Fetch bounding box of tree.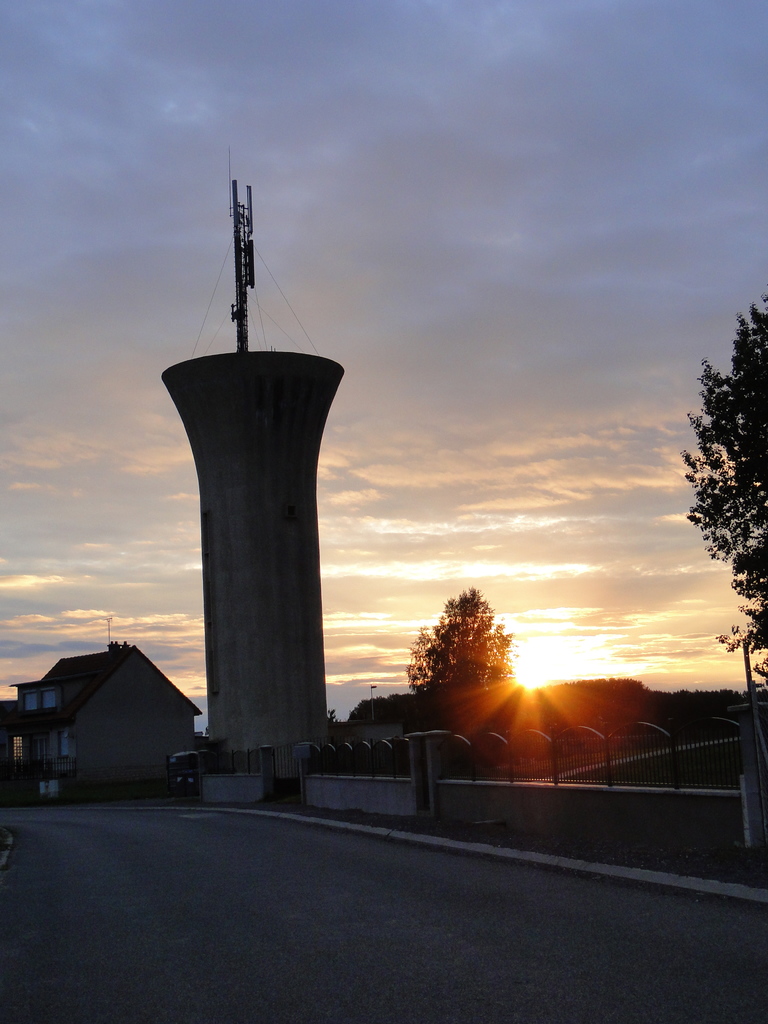
Bbox: 680, 290, 767, 668.
